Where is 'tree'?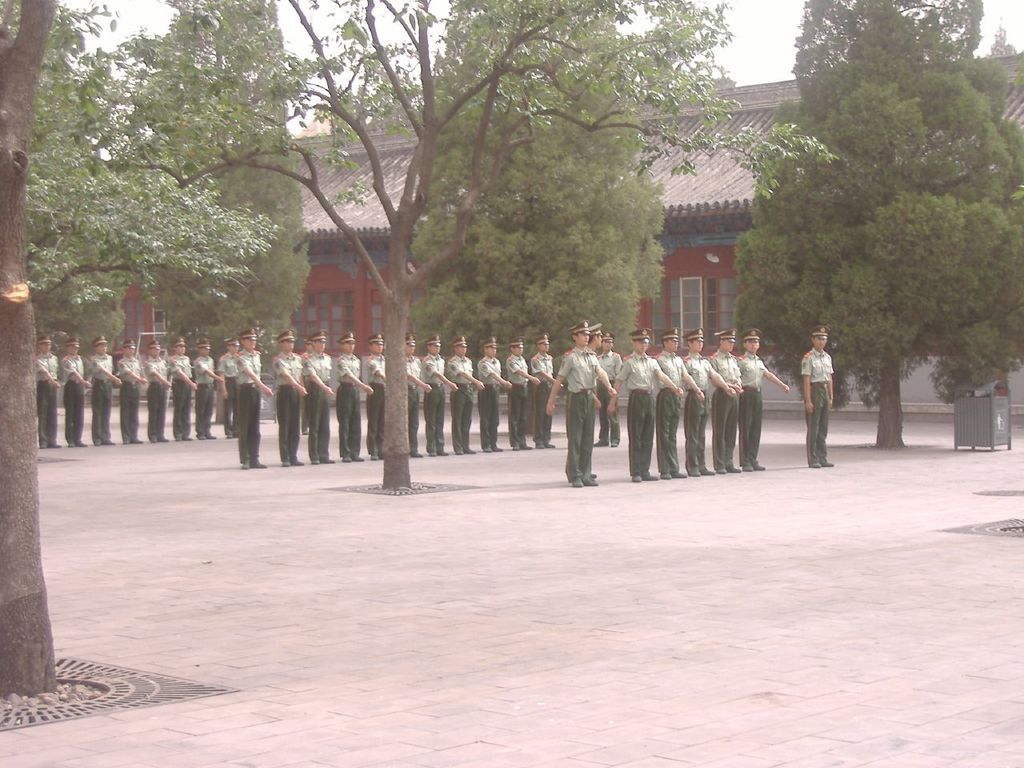
bbox=[410, 61, 665, 359].
